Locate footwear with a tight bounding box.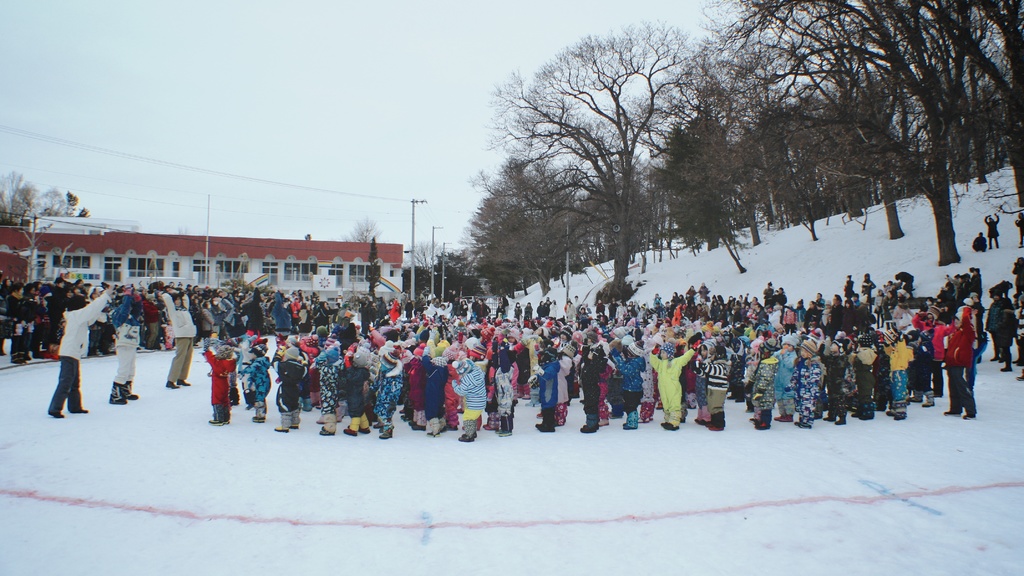
rect(653, 403, 664, 411).
